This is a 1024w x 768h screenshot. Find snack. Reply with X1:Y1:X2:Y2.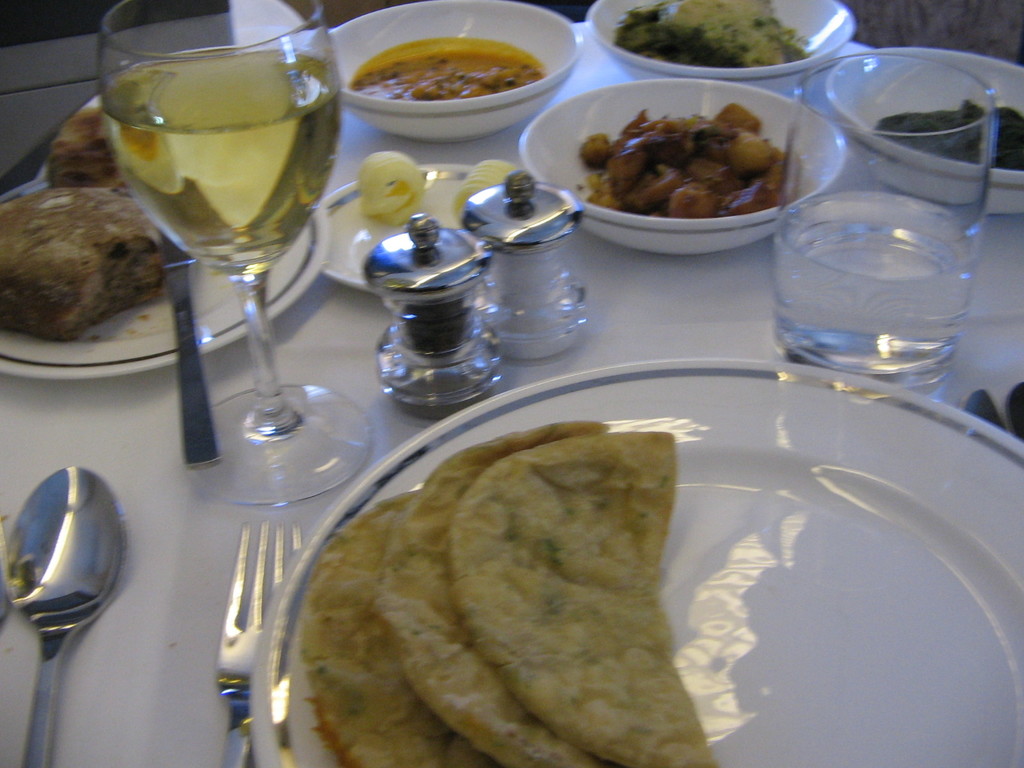
47:108:121:186.
